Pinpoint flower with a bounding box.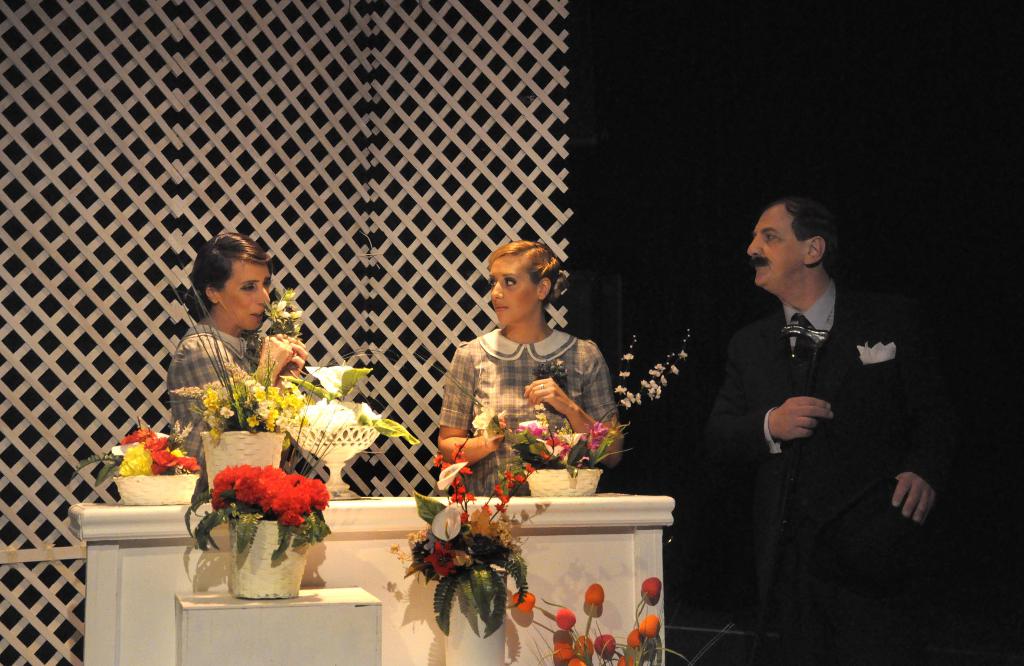
(left=628, top=626, right=649, bottom=651).
